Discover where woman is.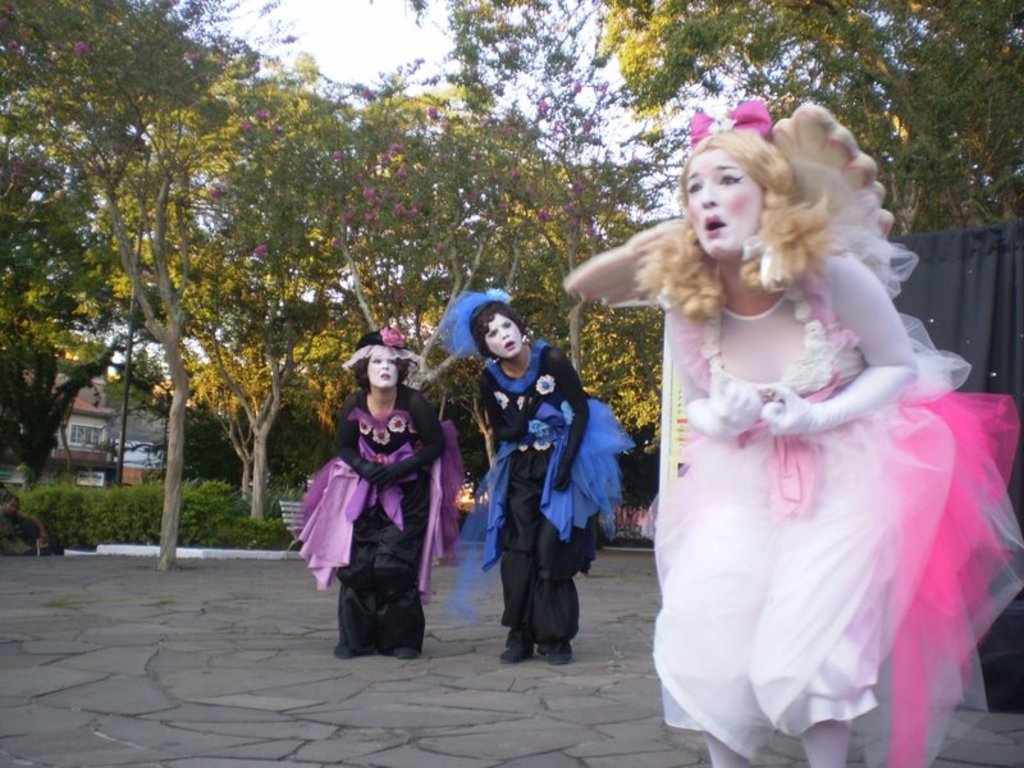
Discovered at x1=335, y1=347, x2=447, y2=663.
